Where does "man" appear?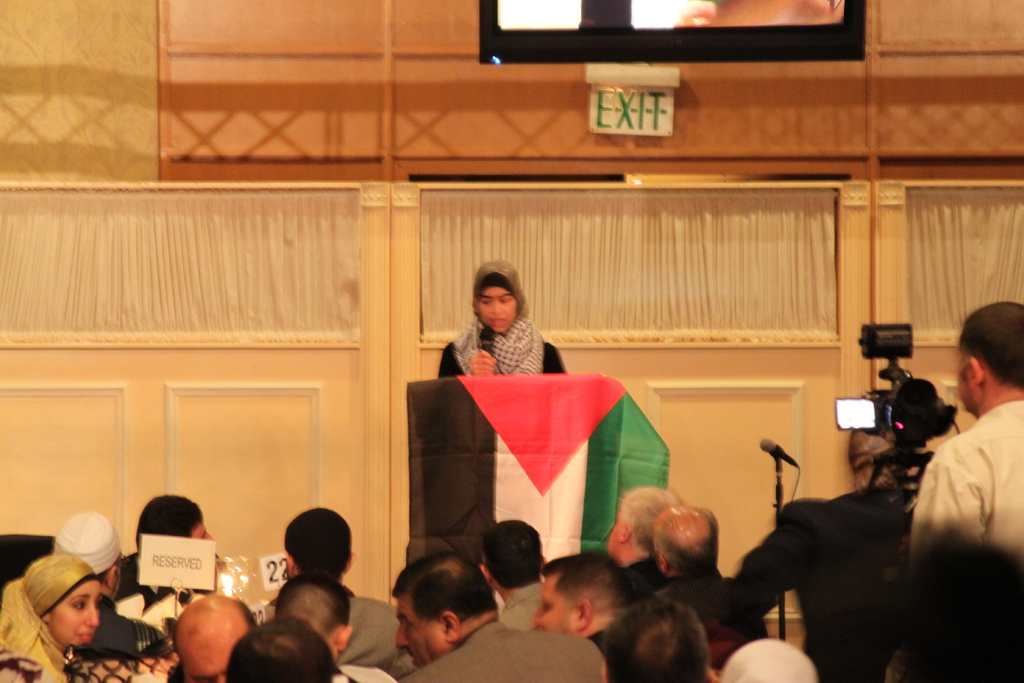
Appears at region(596, 596, 714, 682).
